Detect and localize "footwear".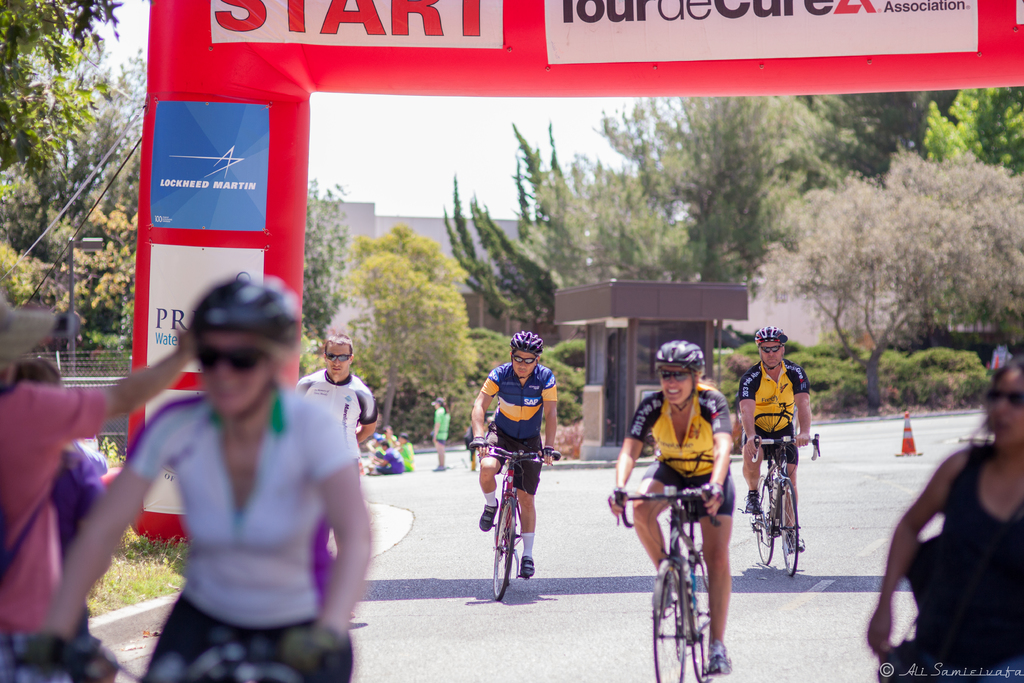
Localized at BBox(521, 553, 535, 577).
